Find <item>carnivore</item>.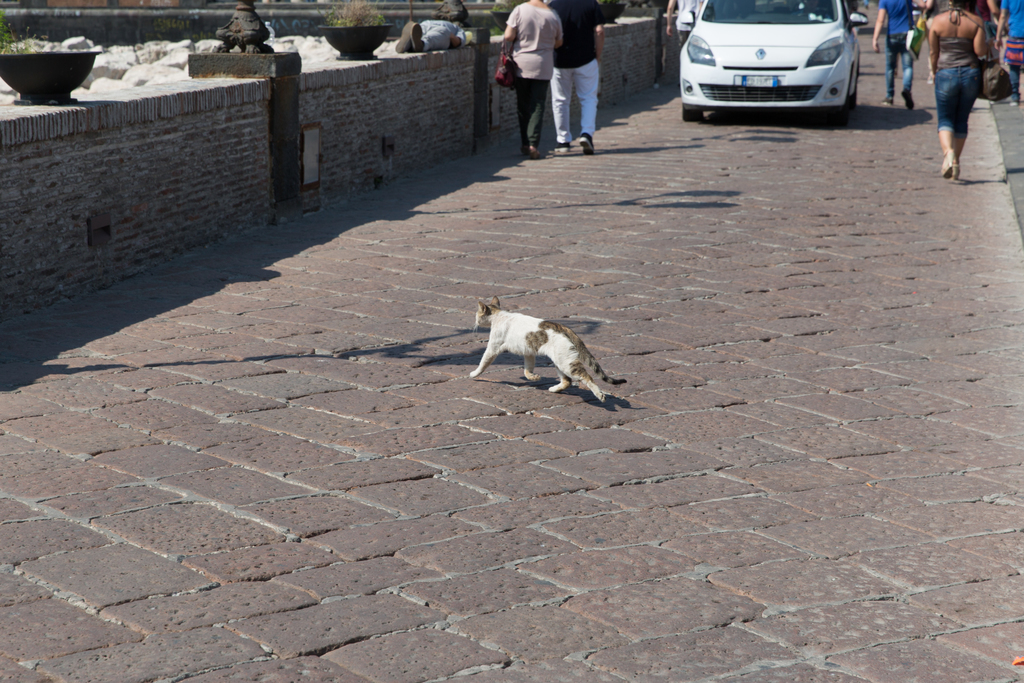
546/0/607/155.
